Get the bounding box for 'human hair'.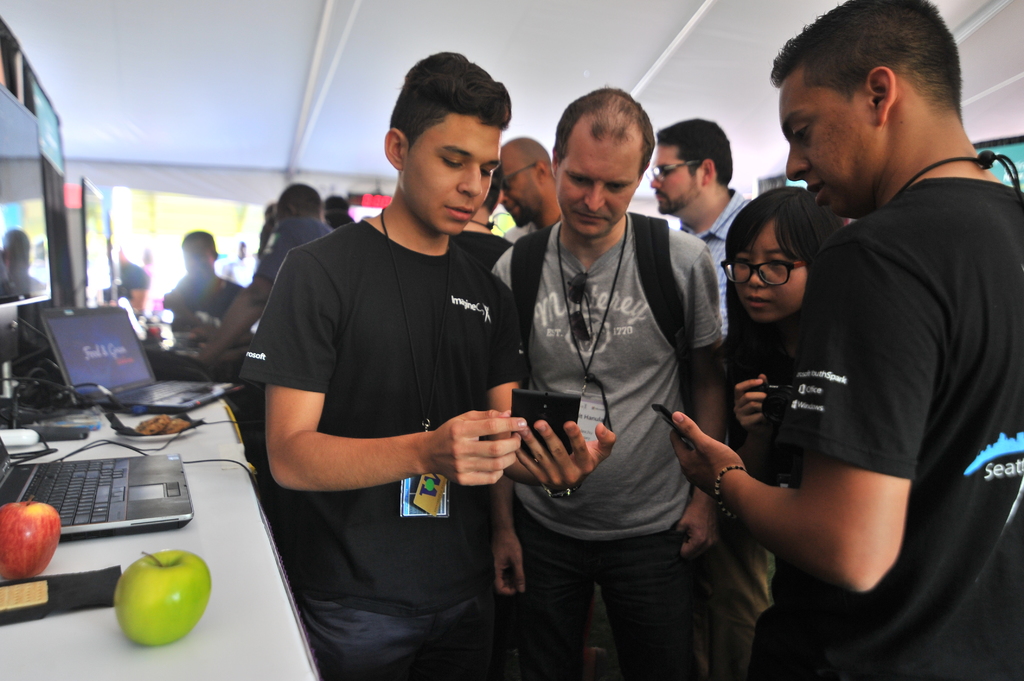
(x1=276, y1=182, x2=320, y2=223).
